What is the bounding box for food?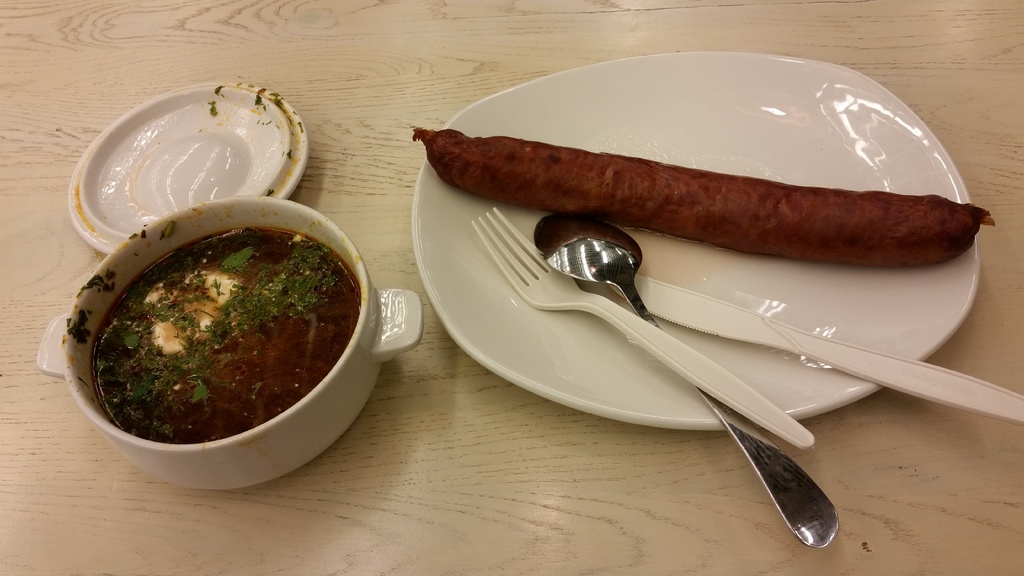
detection(412, 128, 998, 269).
